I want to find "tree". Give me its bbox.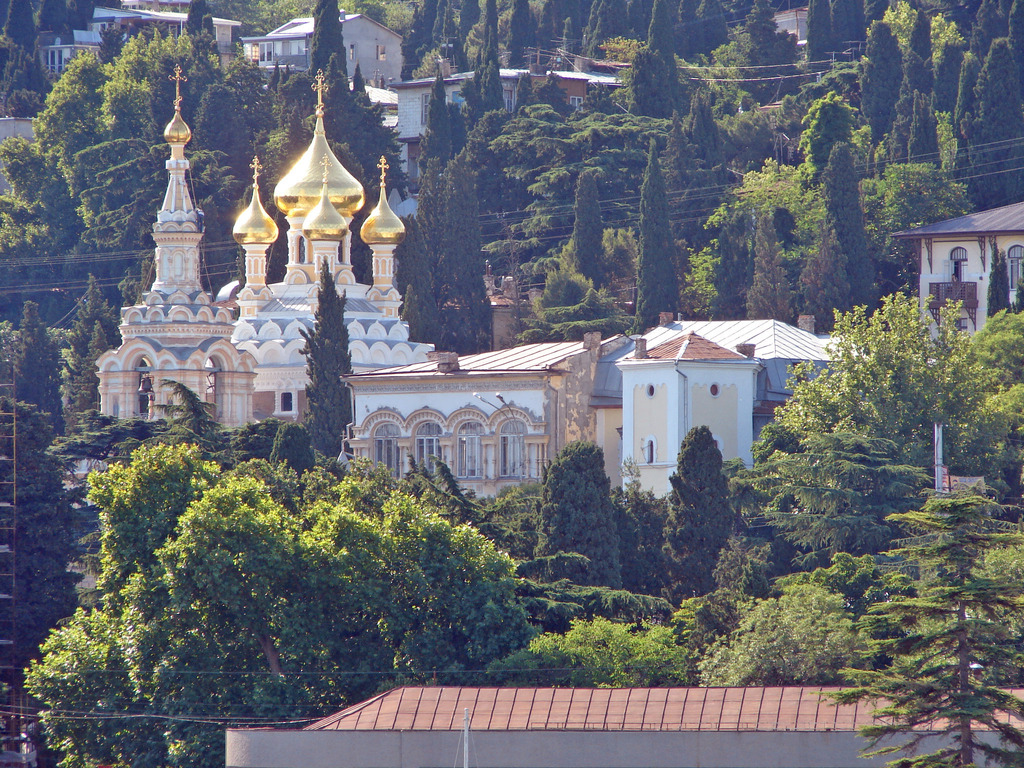
x1=648, y1=0, x2=673, y2=56.
